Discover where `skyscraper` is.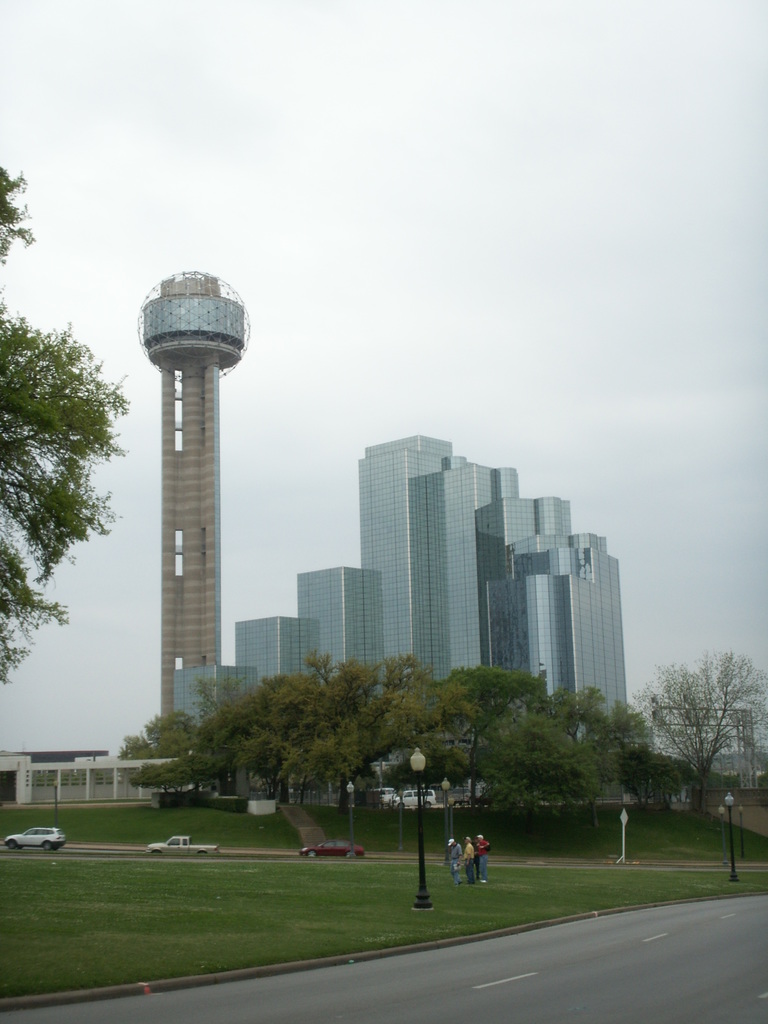
Discovered at 122 258 243 742.
